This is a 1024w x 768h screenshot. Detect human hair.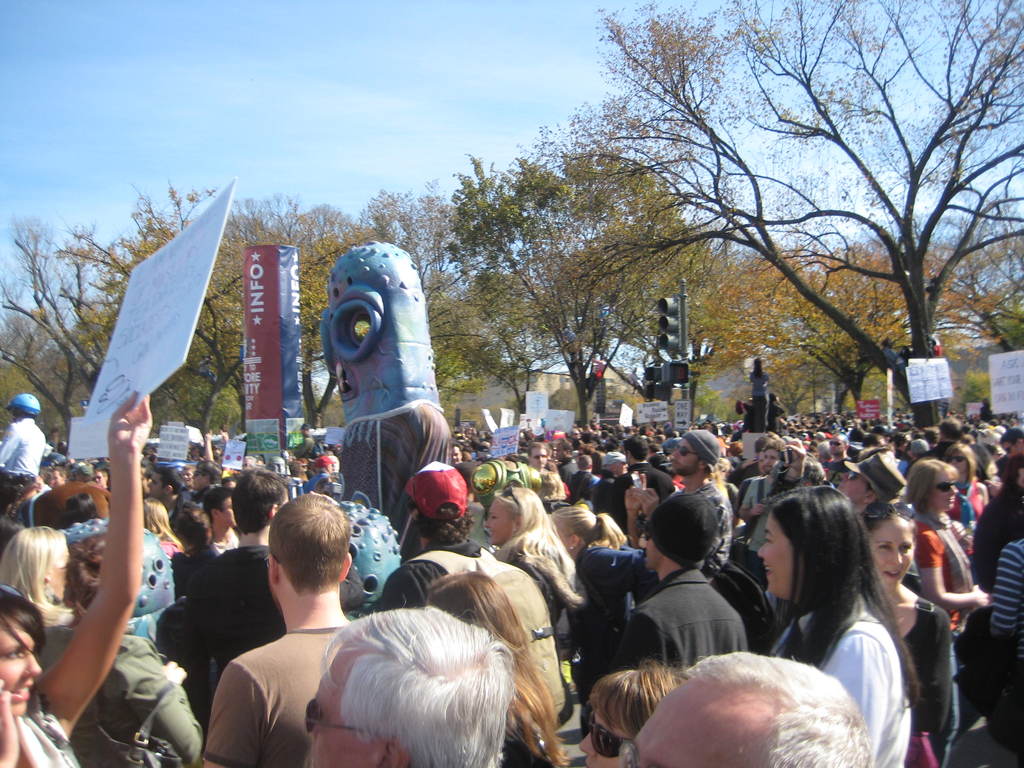
bbox=(1004, 456, 1023, 485).
